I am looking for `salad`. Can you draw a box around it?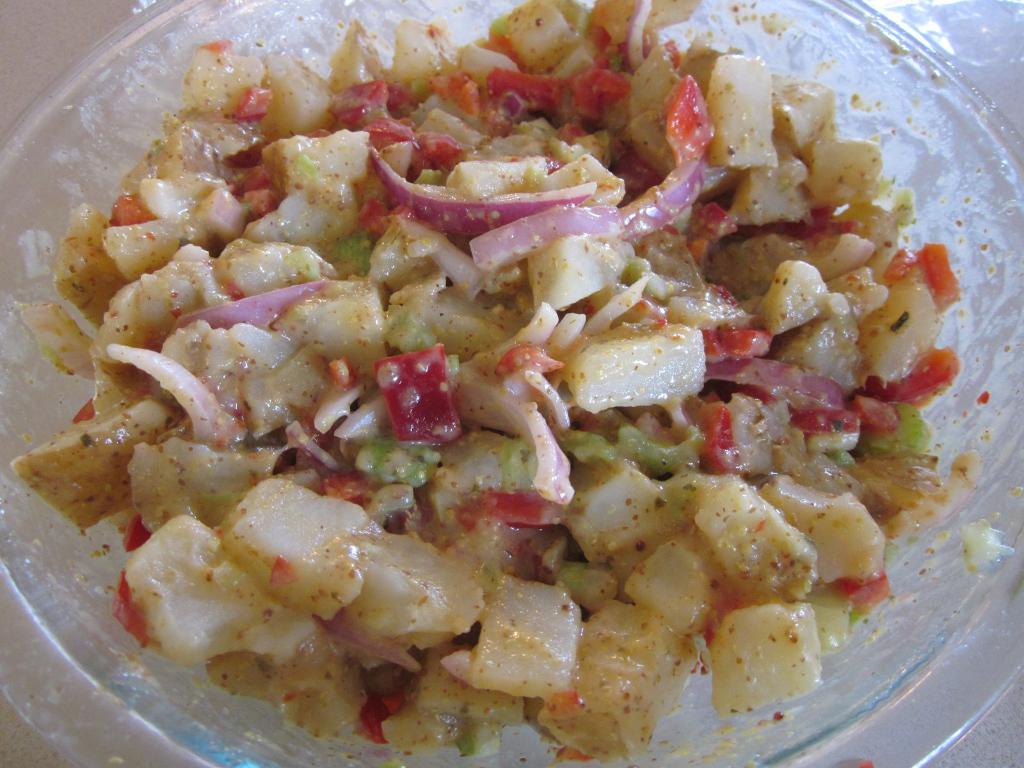
Sure, the bounding box is 0/0/1023/762.
